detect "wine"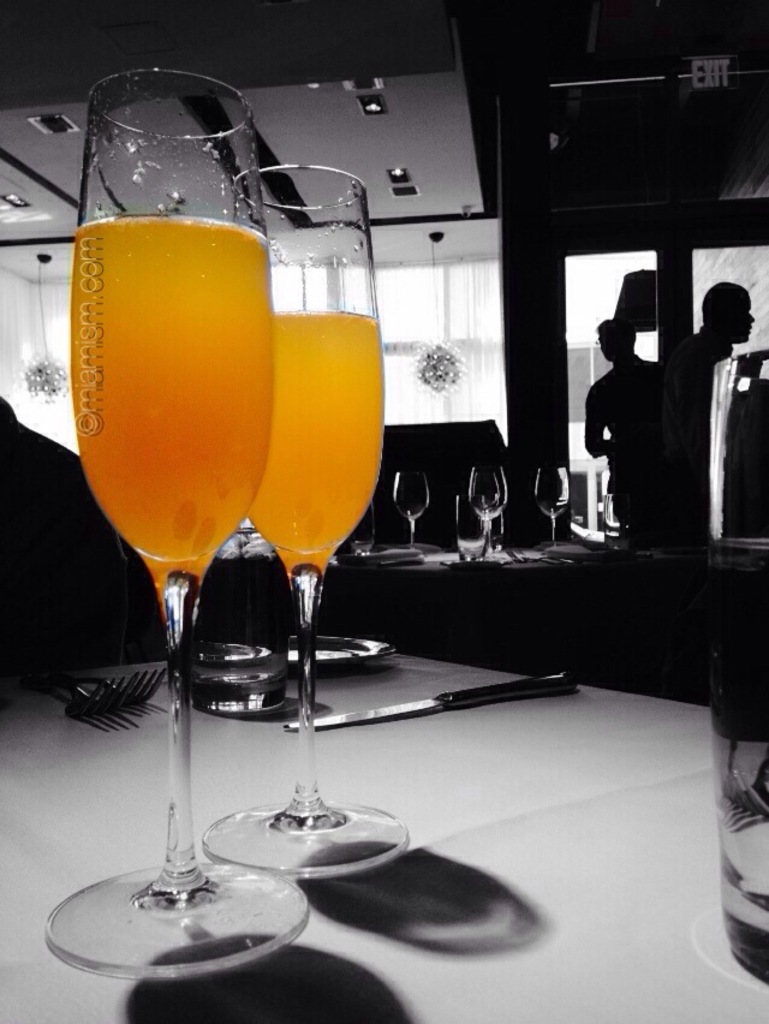
bbox(244, 310, 381, 568)
